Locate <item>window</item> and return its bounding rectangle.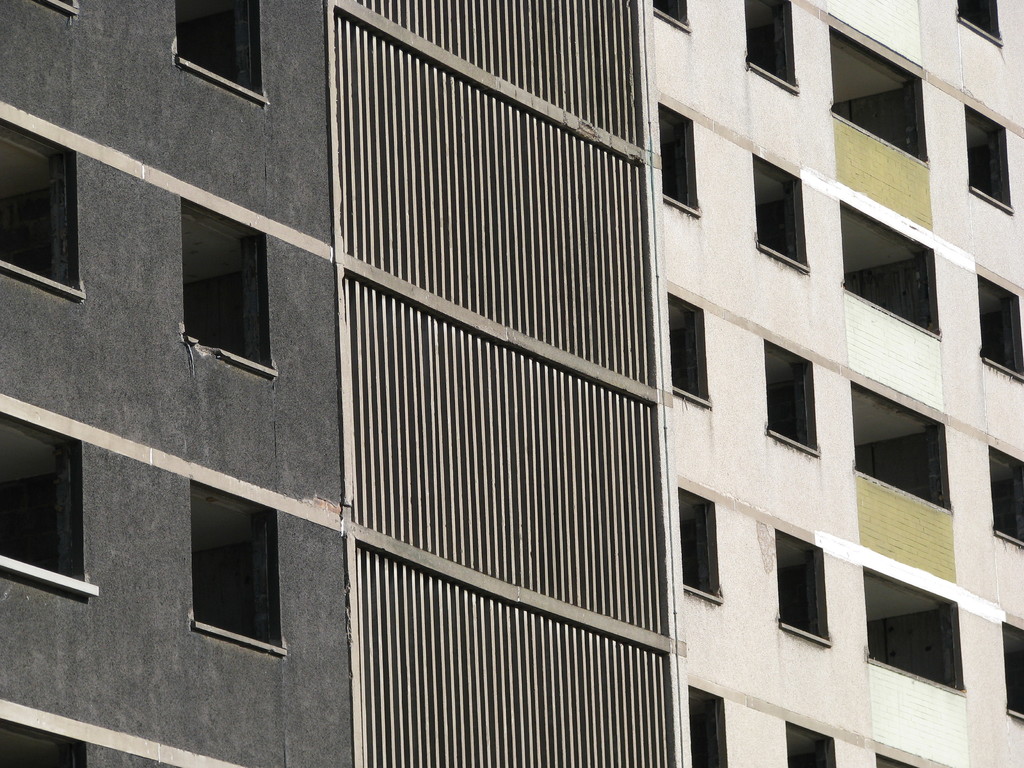
box=[829, 24, 931, 163].
